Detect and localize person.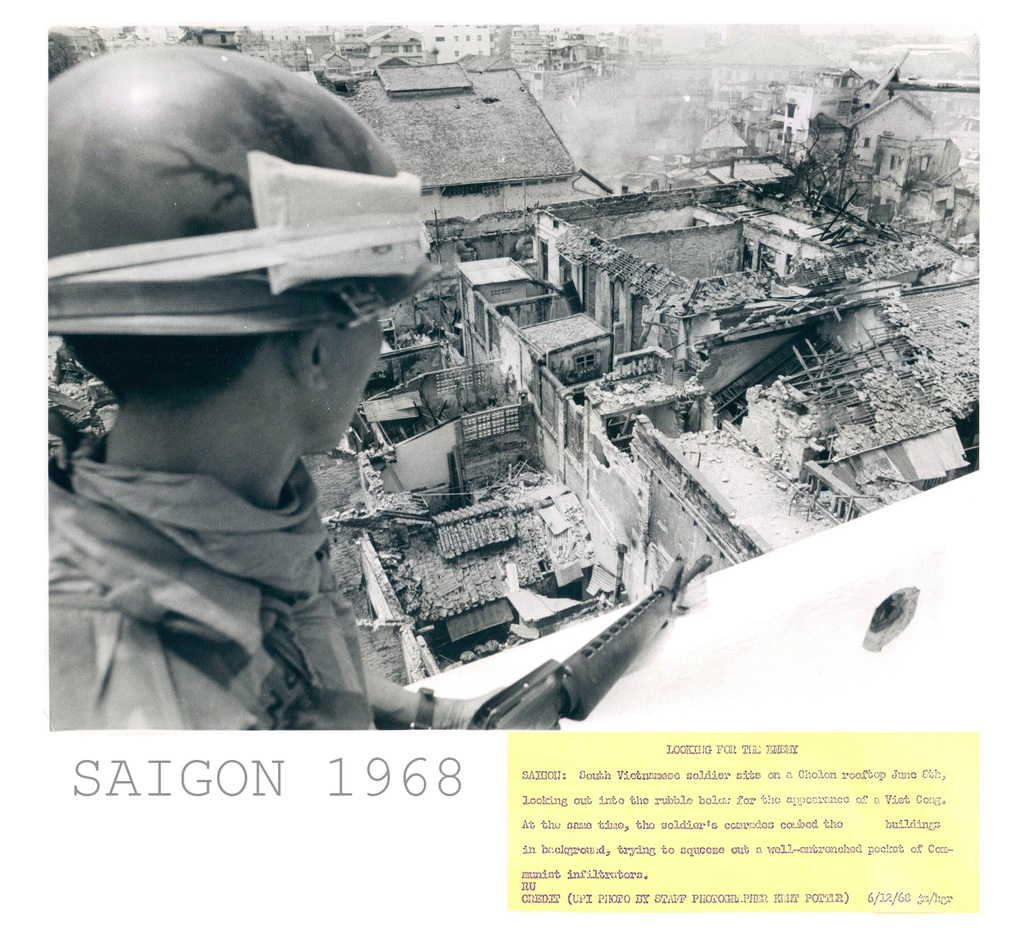
Localized at <bbox>44, 46, 562, 731</bbox>.
